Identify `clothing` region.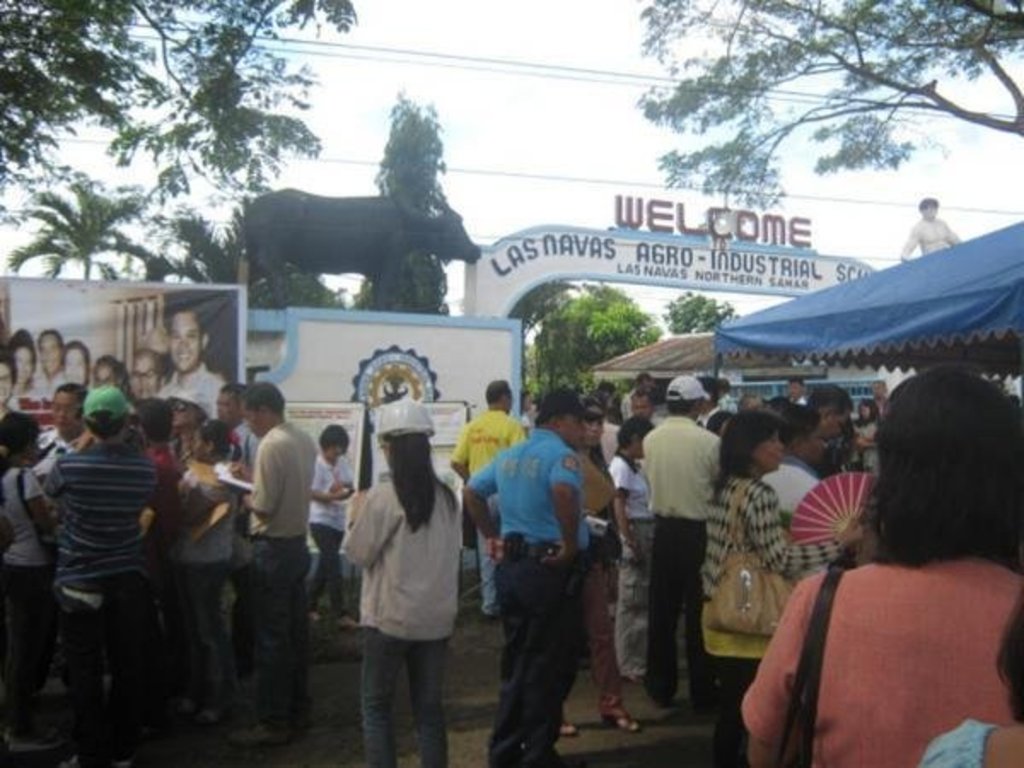
Region: (0, 452, 49, 749).
